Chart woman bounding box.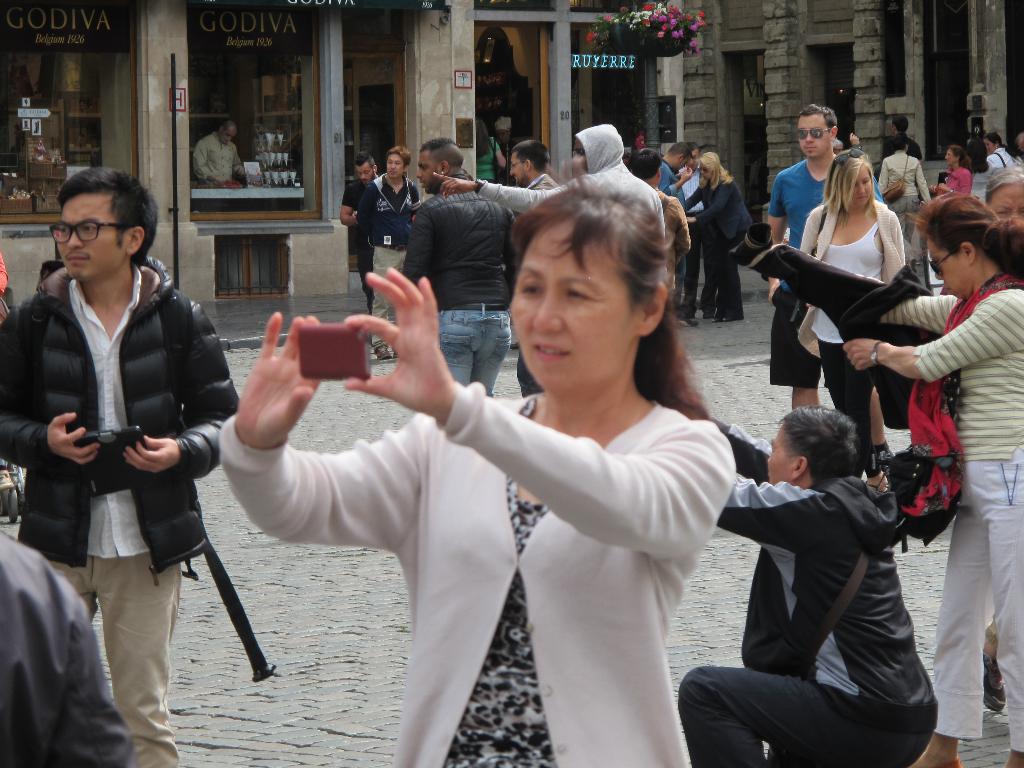
Charted: locate(842, 192, 1023, 767).
